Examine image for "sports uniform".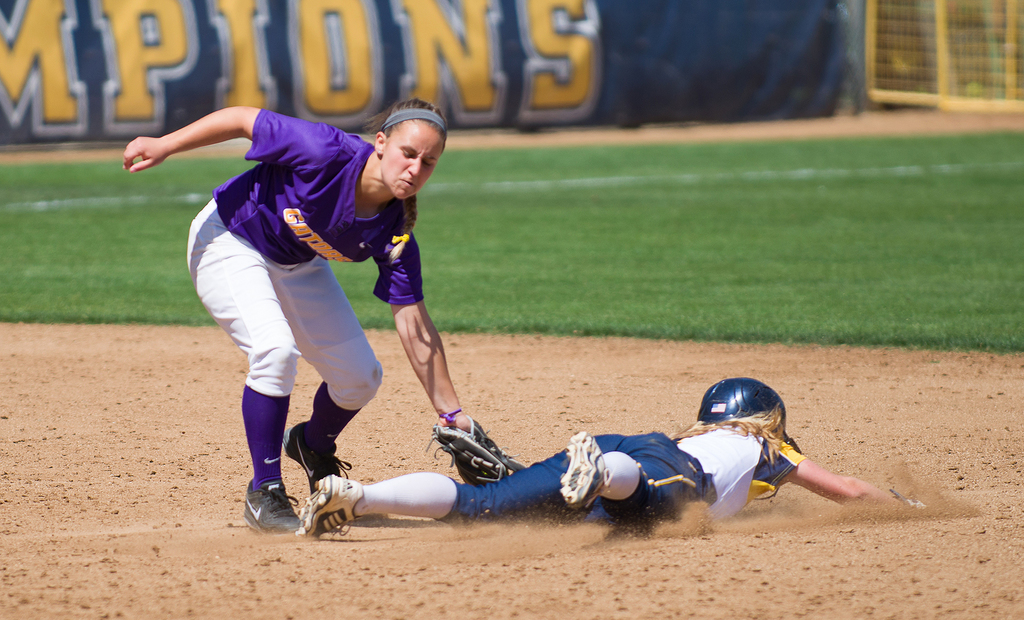
Examination result: 175, 96, 426, 552.
